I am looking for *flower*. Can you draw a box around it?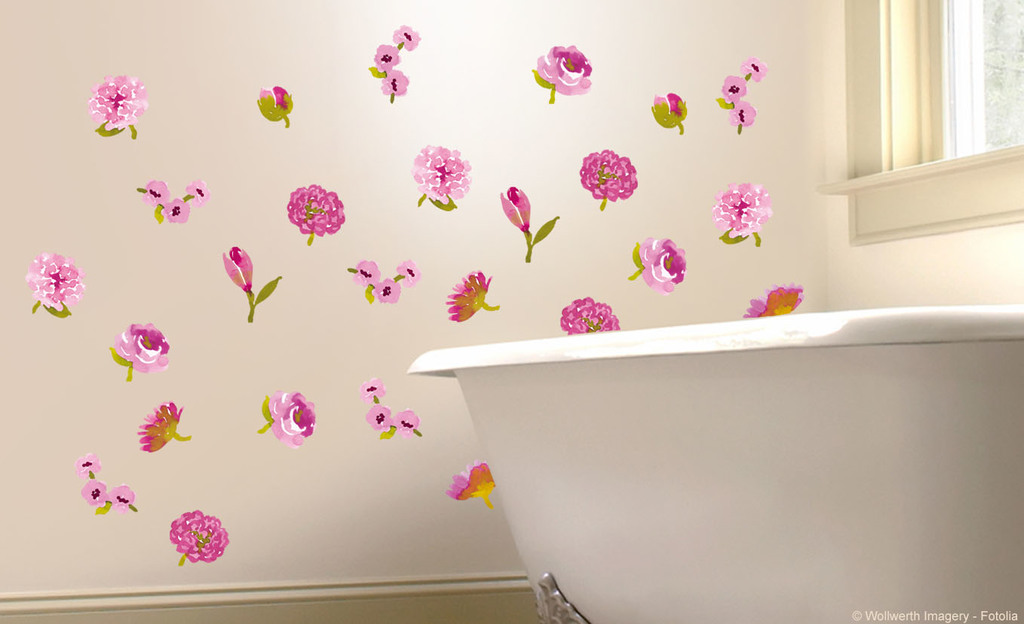
Sure, the bounding box is Rect(382, 69, 410, 96).
